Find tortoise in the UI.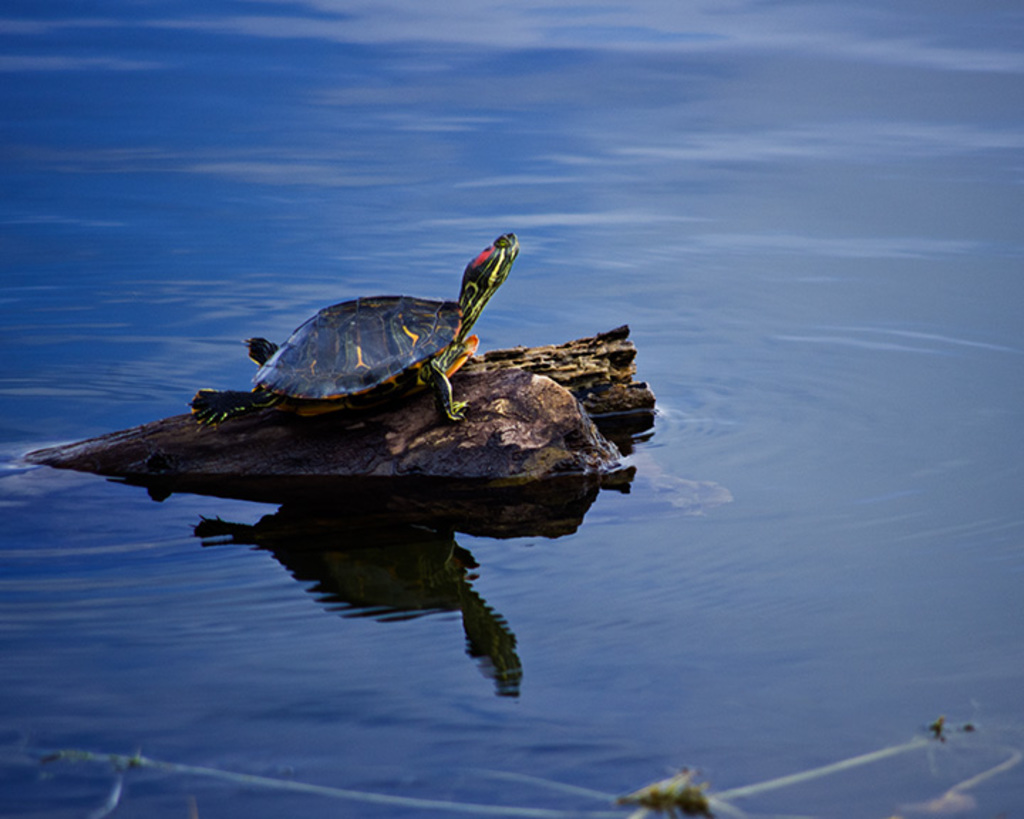
UI element at 188 225 526 422.
